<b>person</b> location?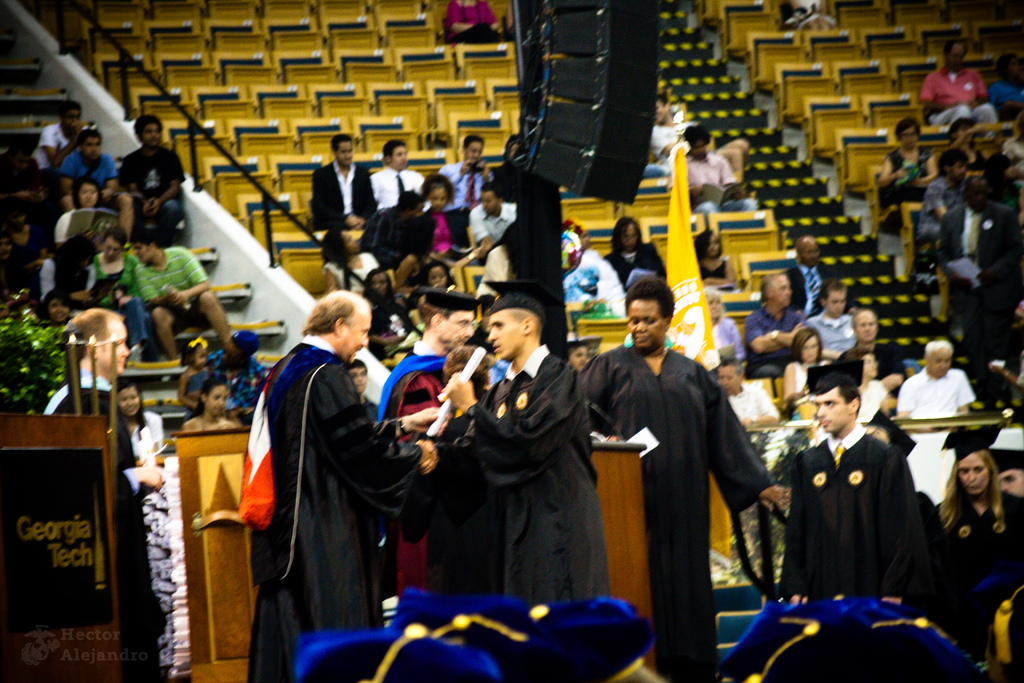
l=124, t=227, r=241, b=355
